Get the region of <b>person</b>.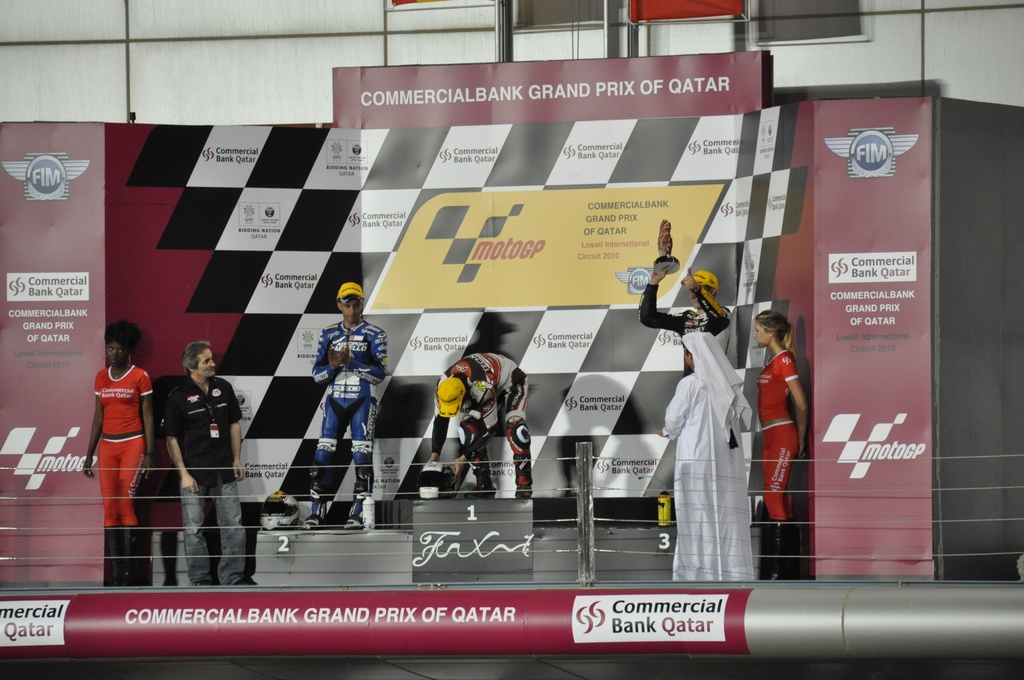
{"left": 636, "top": 268, "right": 732, "bottom": 374}.
